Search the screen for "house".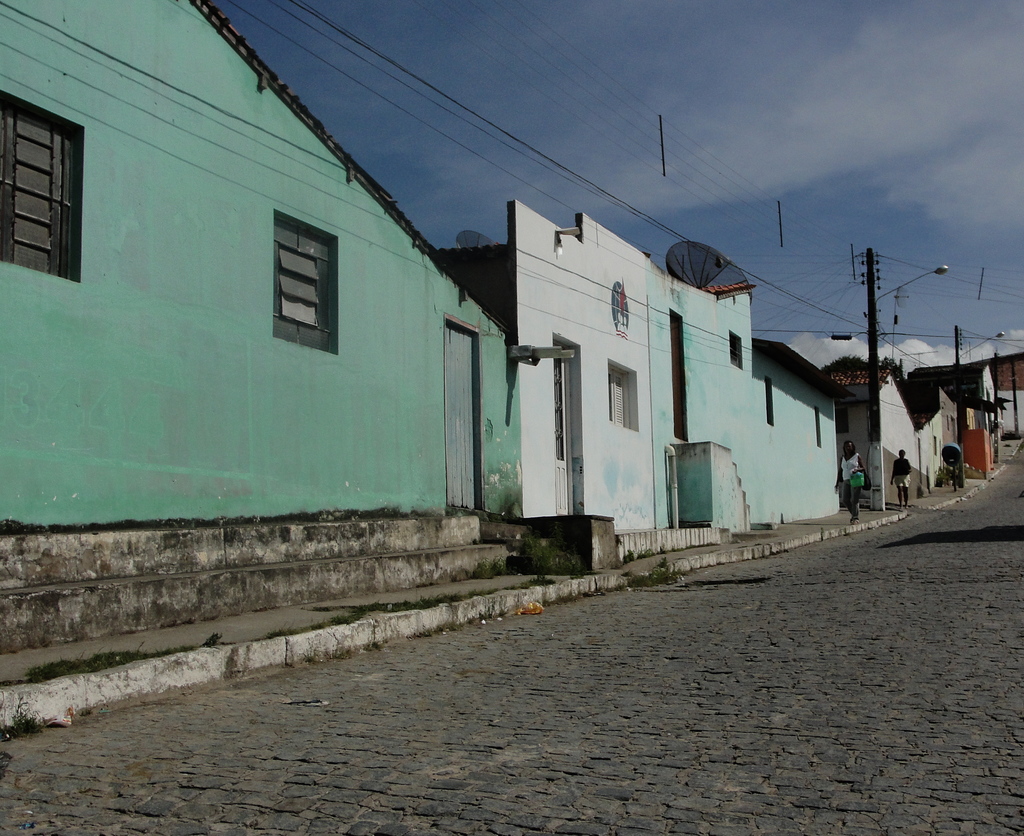
Found at {"x1": 428, "y1": 199, "x2": 652, "y2": 528}.
